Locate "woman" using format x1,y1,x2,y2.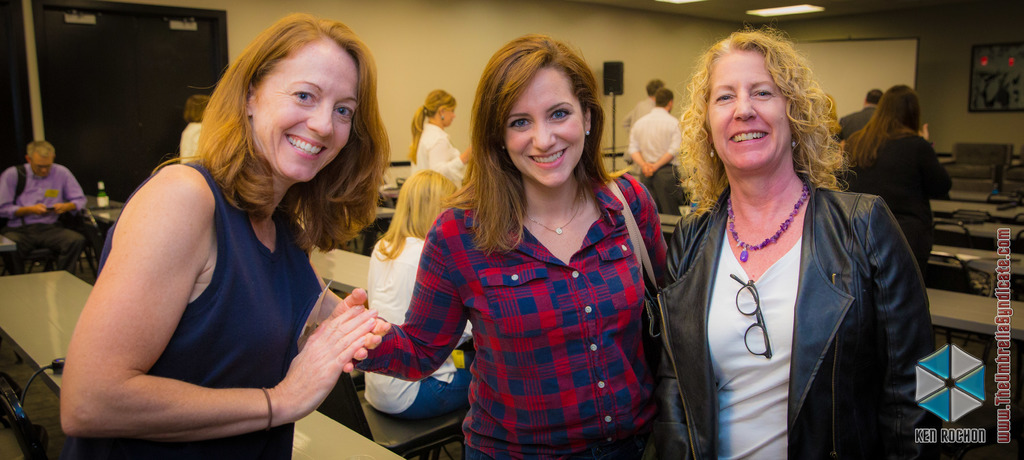
362,168,478,420.
